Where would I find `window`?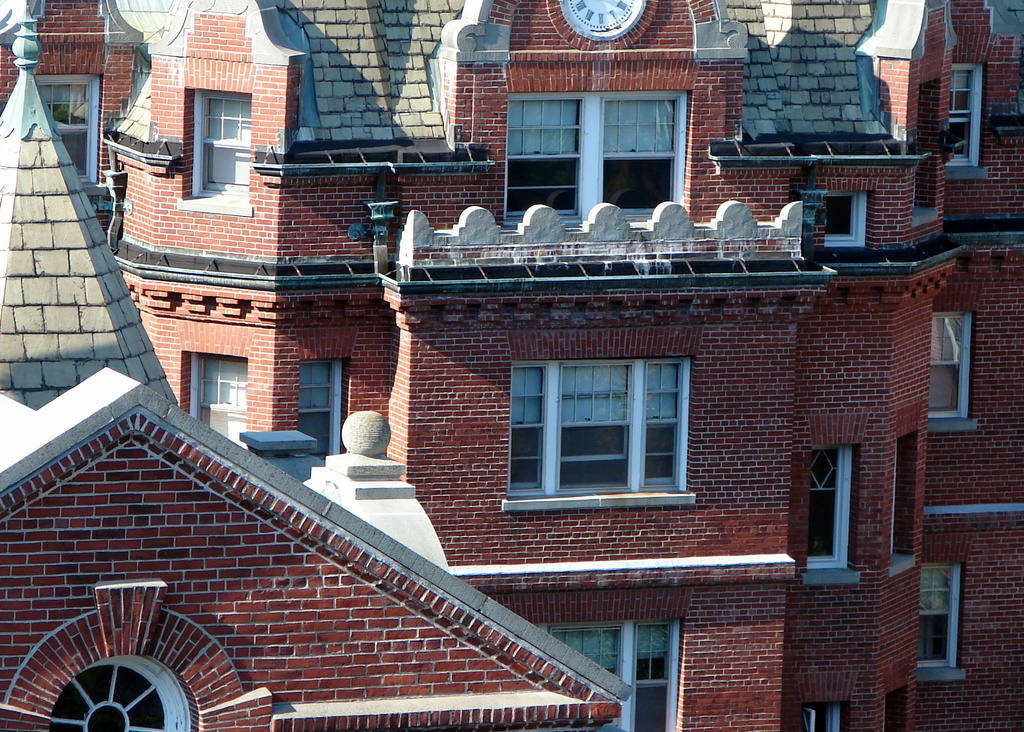
At [left=809, top=442, right=845, bottom=563].
